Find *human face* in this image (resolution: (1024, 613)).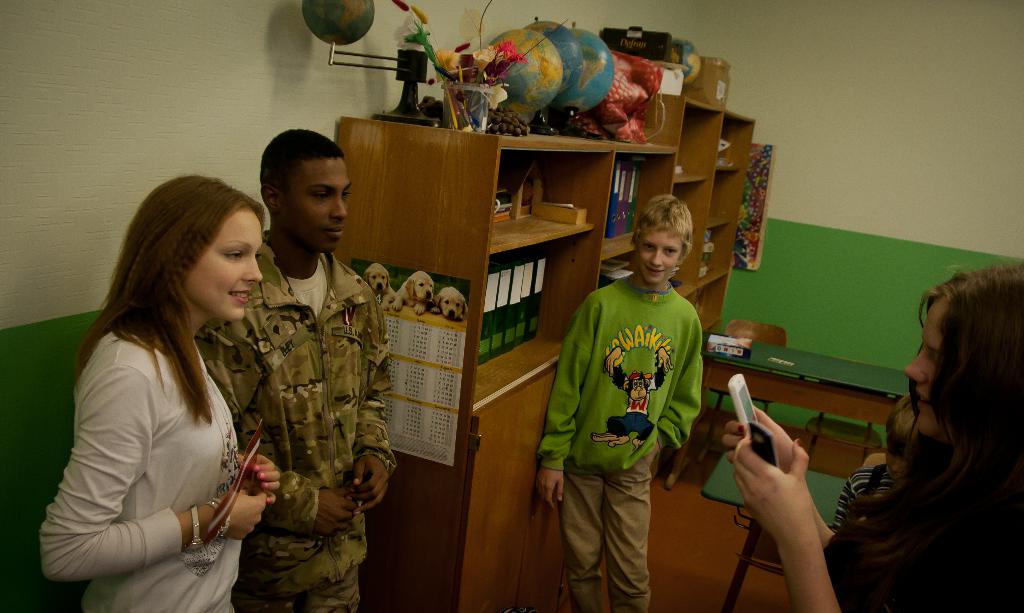
639 224 684 289.
